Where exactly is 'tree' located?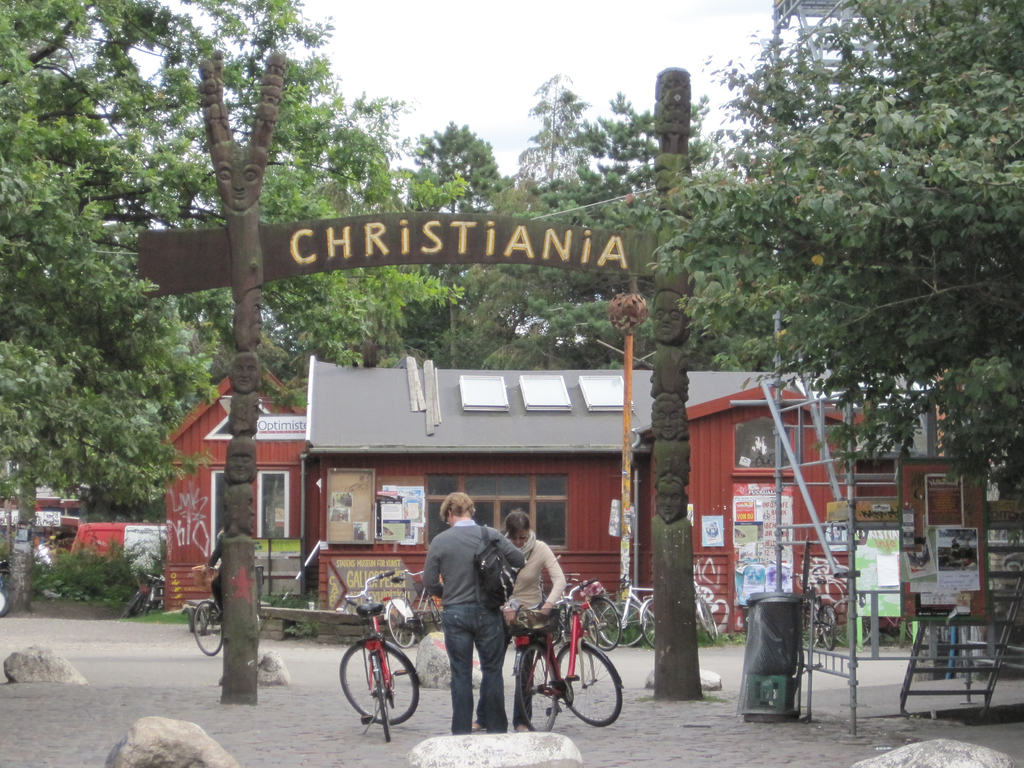
Its bounding box is crop(0, 0, 256, 515).
